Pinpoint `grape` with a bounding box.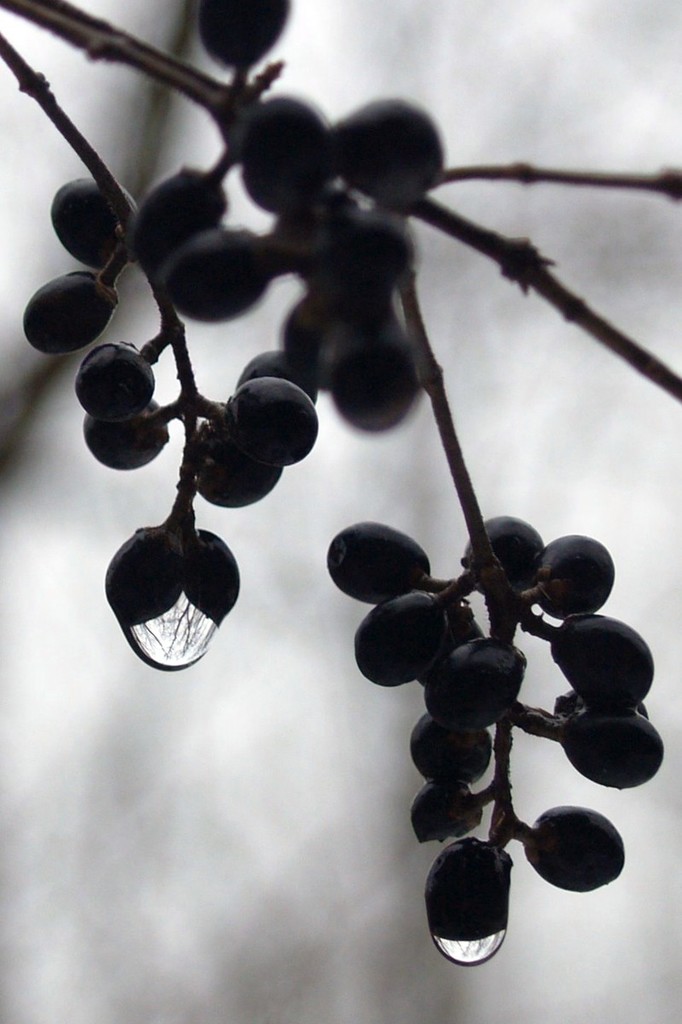
Rect(183, 533, 239, 628).
